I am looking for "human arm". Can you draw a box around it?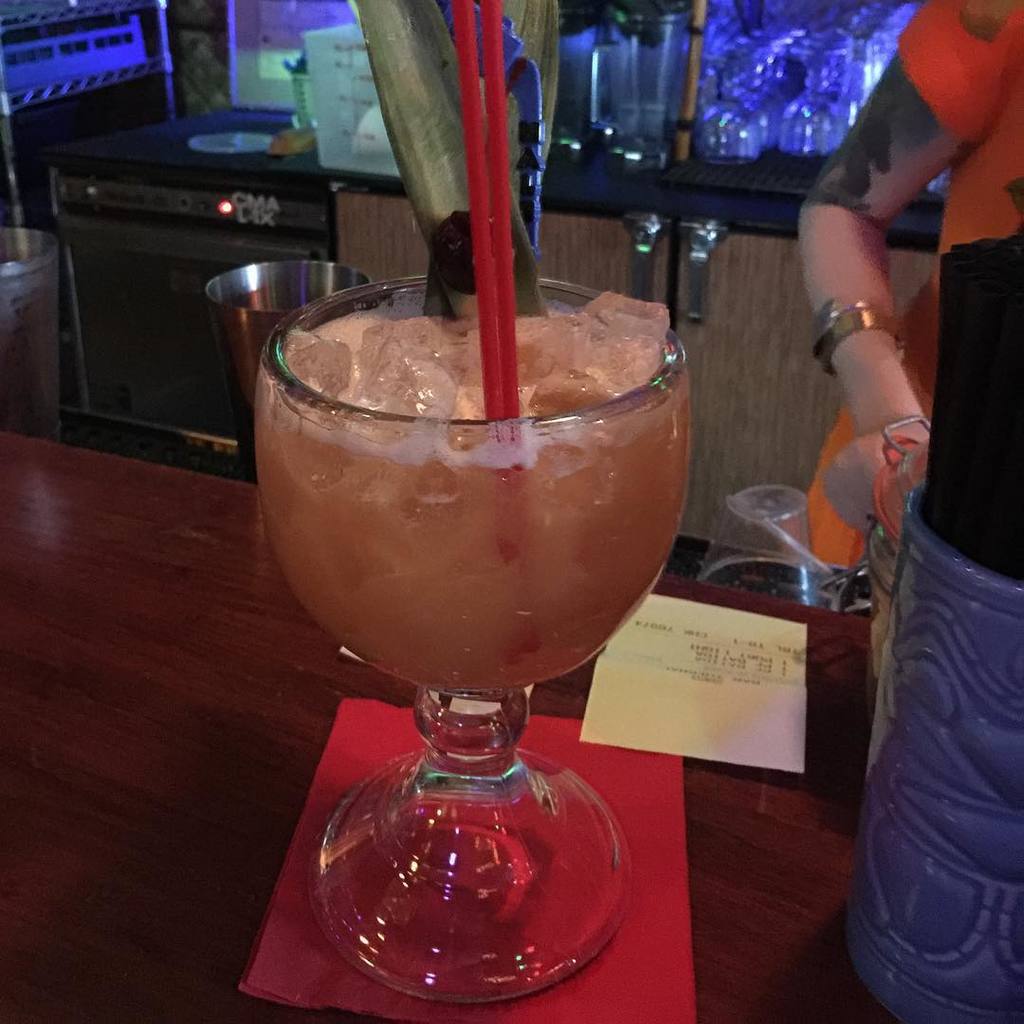
Sure, the bounding box is <region>811, 76, 979, 485</region>.
